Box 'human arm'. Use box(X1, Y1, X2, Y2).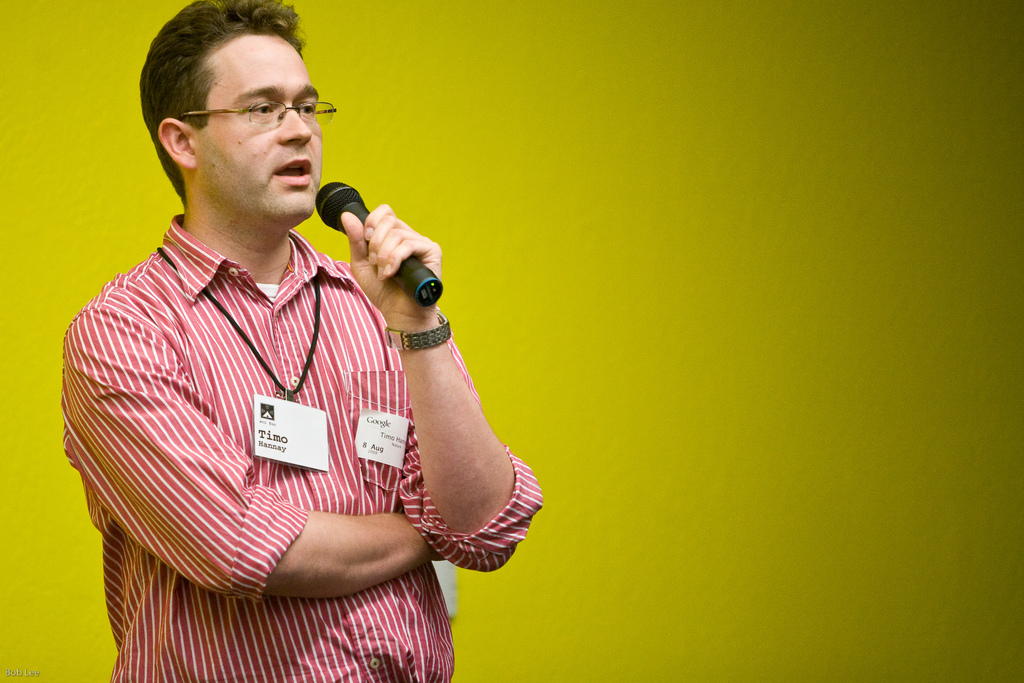
box(58, 313, 451, 601).
